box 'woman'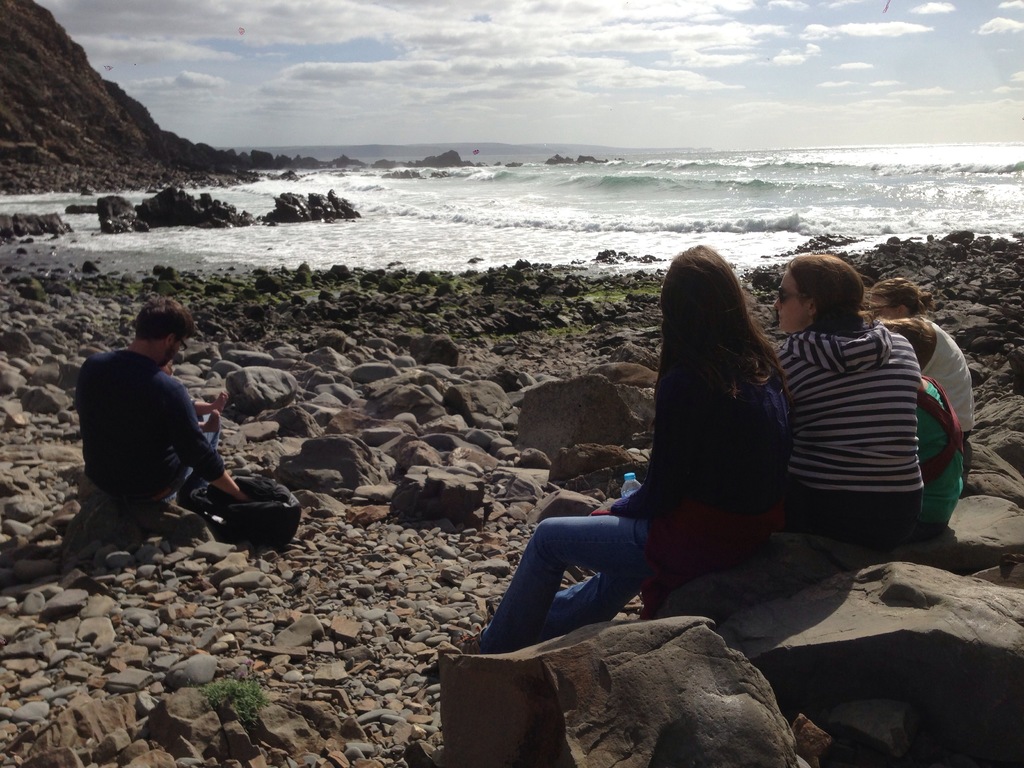
select_region(771, 255, 927, 550)
